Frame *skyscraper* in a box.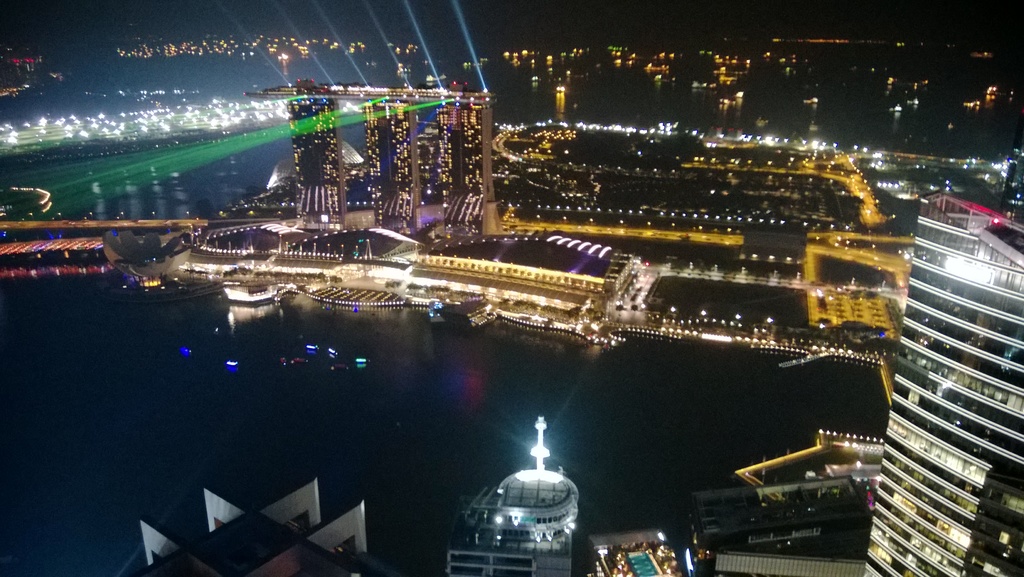
bbox=[870, 129, 1018, 576].
